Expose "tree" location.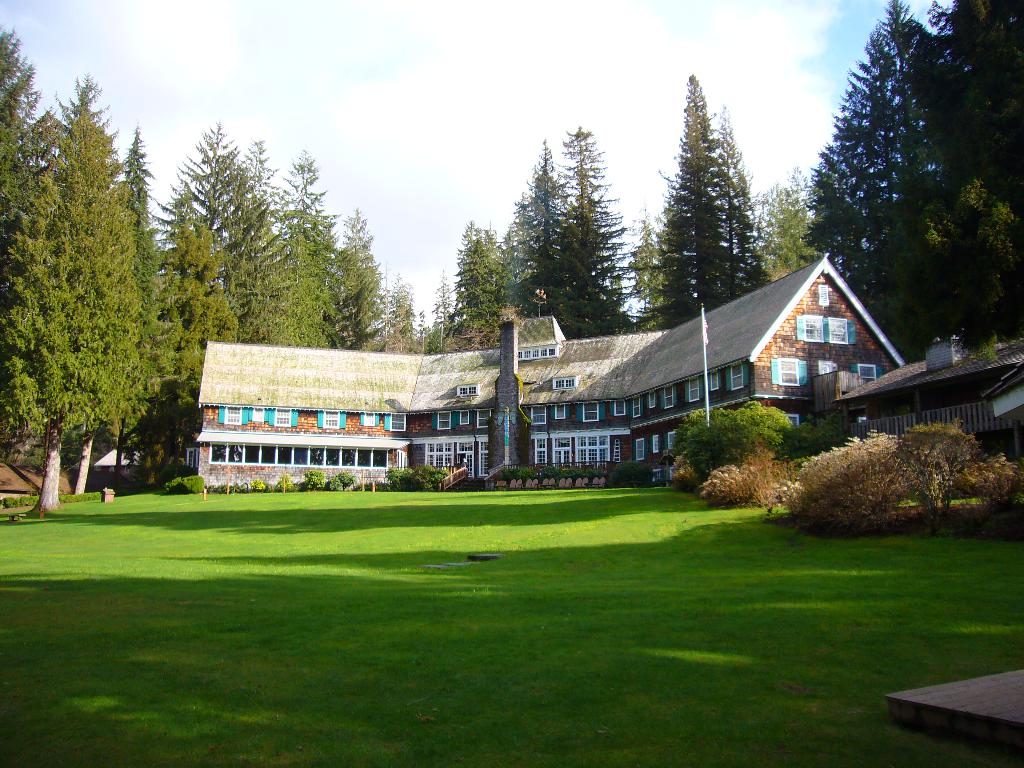
Exposed at box(914, 0, 1023, 348).
